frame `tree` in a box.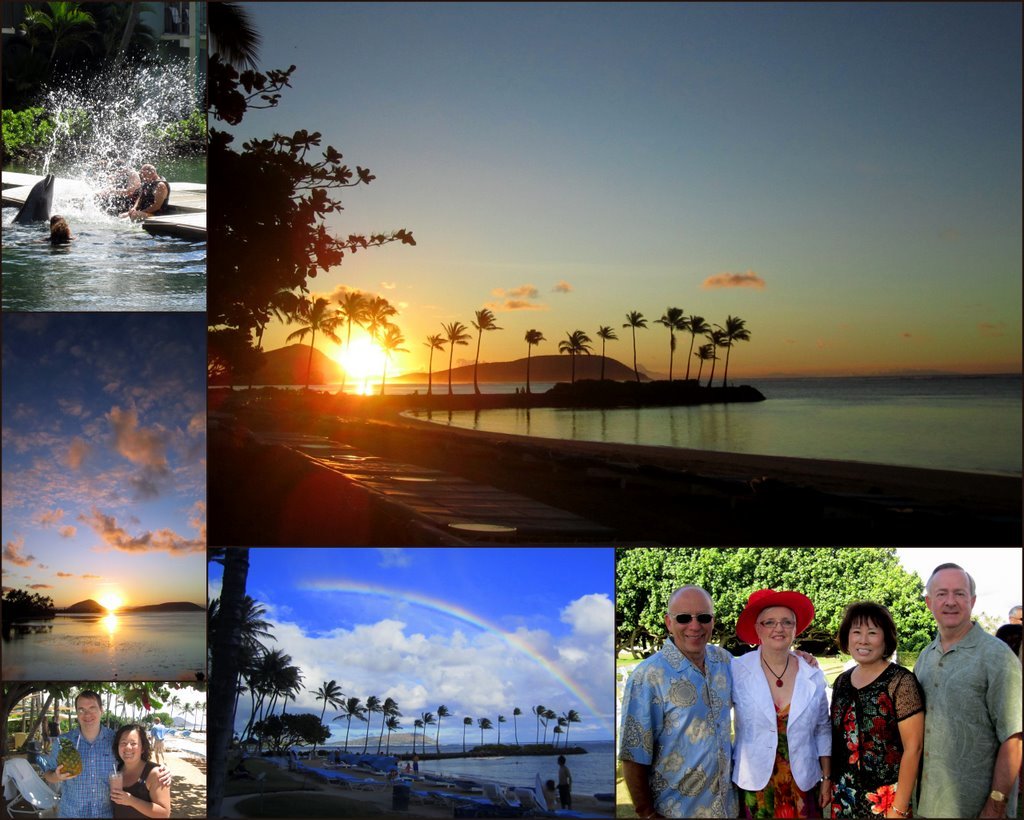
crop(203, 2, 261, 71).
